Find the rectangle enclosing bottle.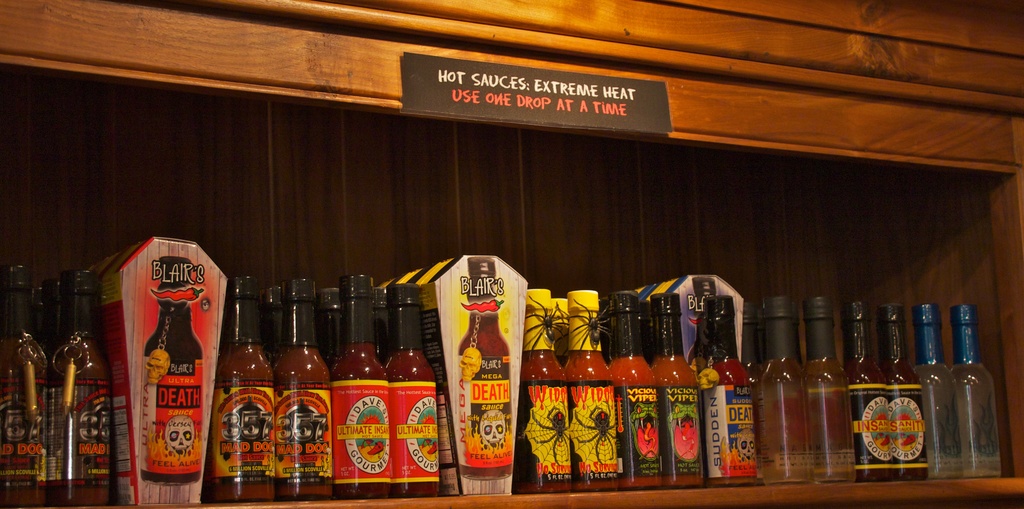
Rect(135, 256, 204, 482).
